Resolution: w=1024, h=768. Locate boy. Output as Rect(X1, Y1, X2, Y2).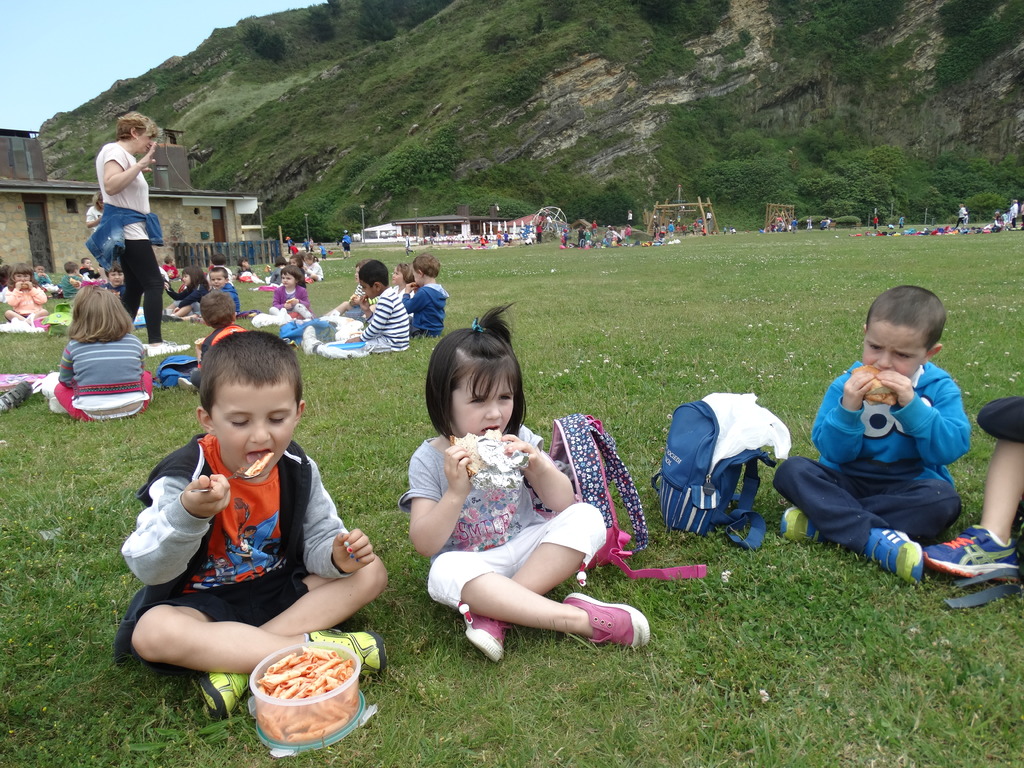
Rect(58, 259, 88, 304).
